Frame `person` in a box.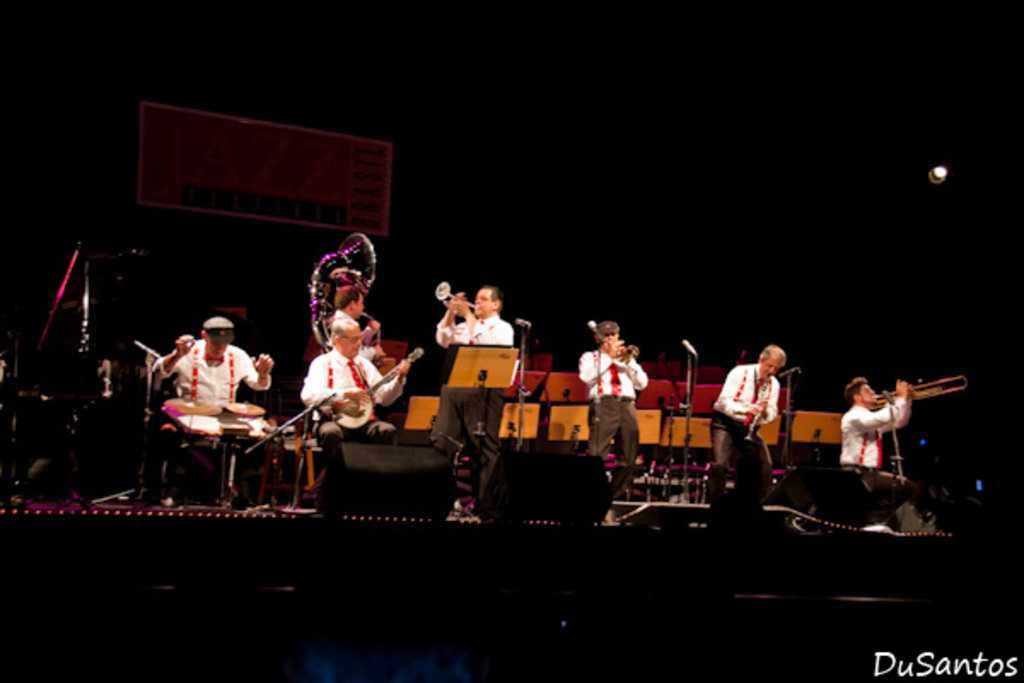
[835, 376, 913, 529].
